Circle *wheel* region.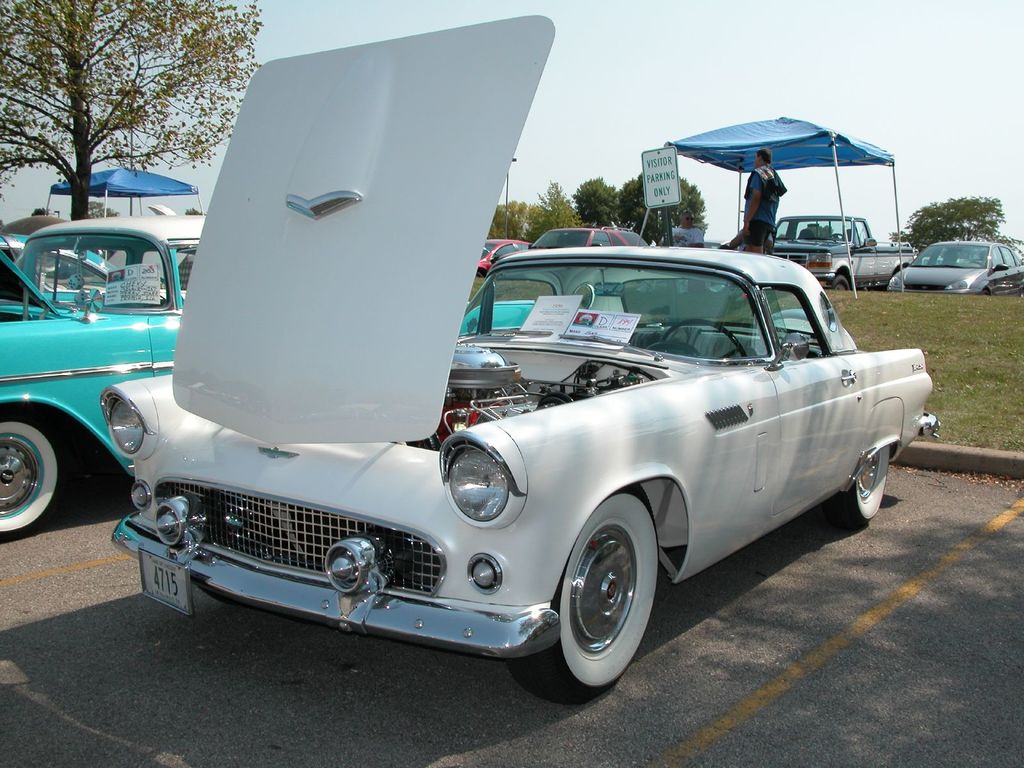
Region: Rect(828, 269, 852, 291).
